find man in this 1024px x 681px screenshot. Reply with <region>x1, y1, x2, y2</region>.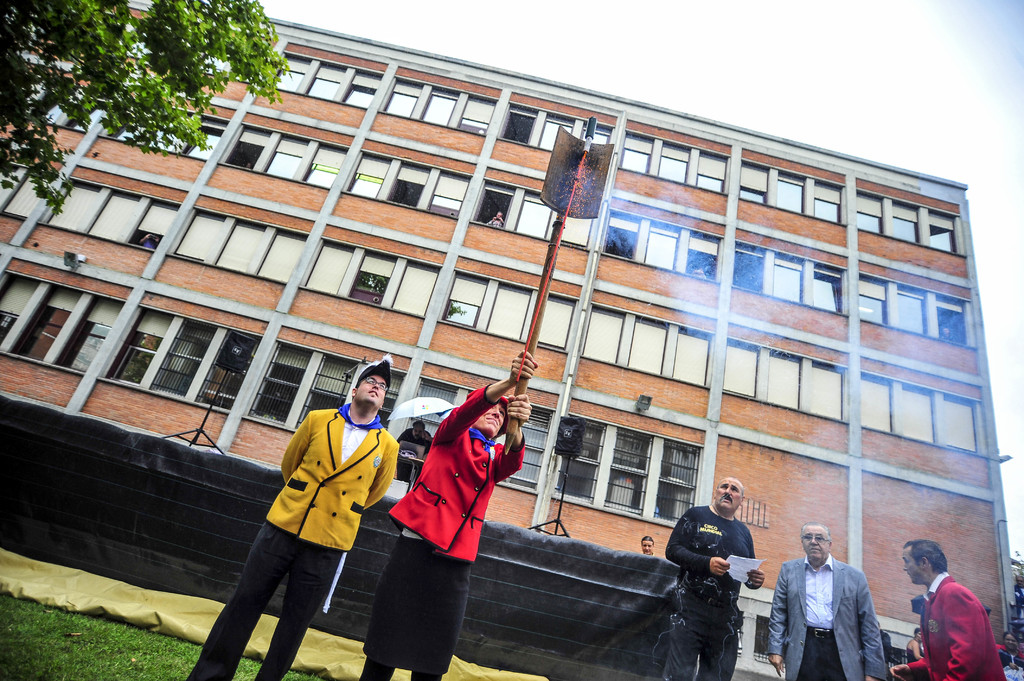
<region>778, 529, 909, 680</region>.
